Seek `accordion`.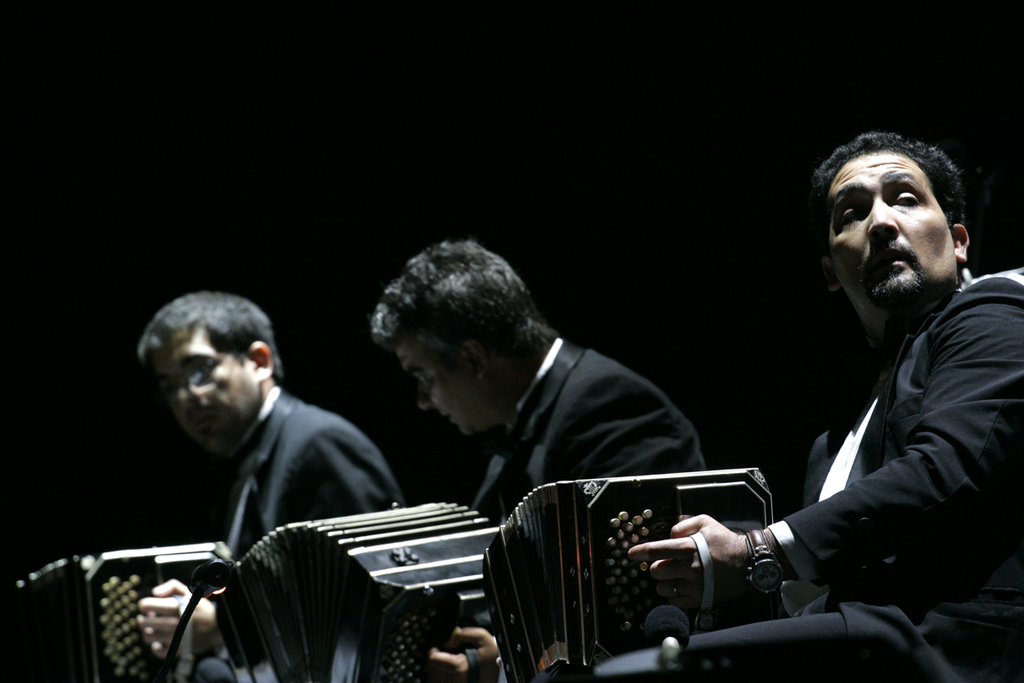
[83, 546, 238, 682].
